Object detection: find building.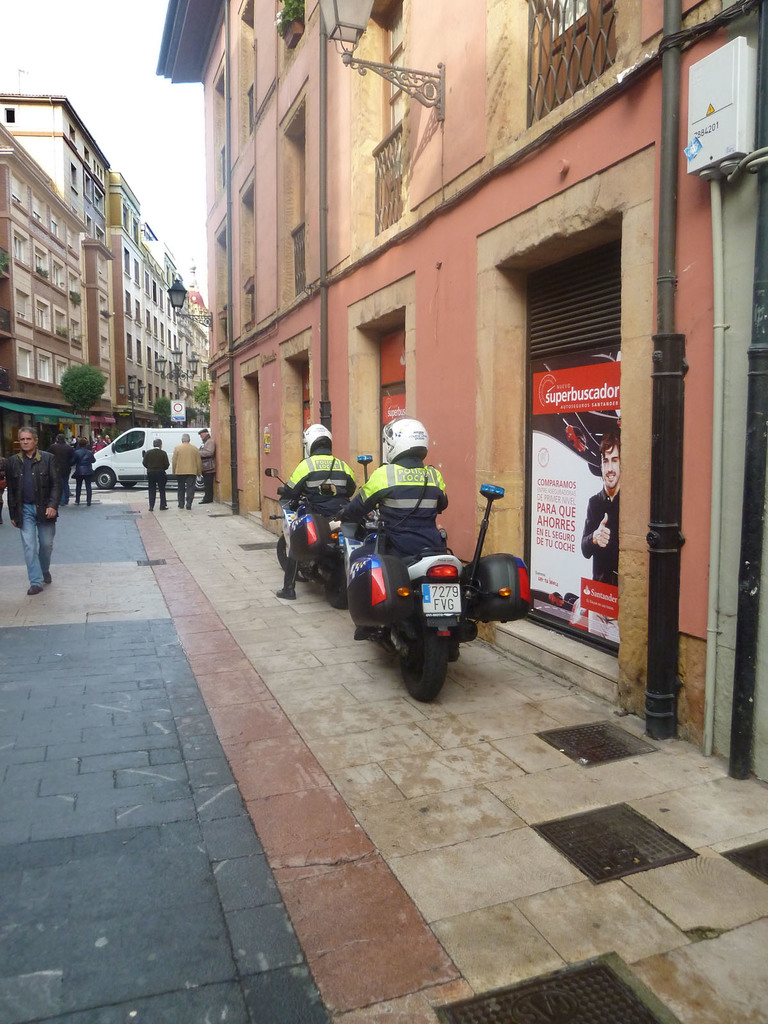
[157,0,767,799].
